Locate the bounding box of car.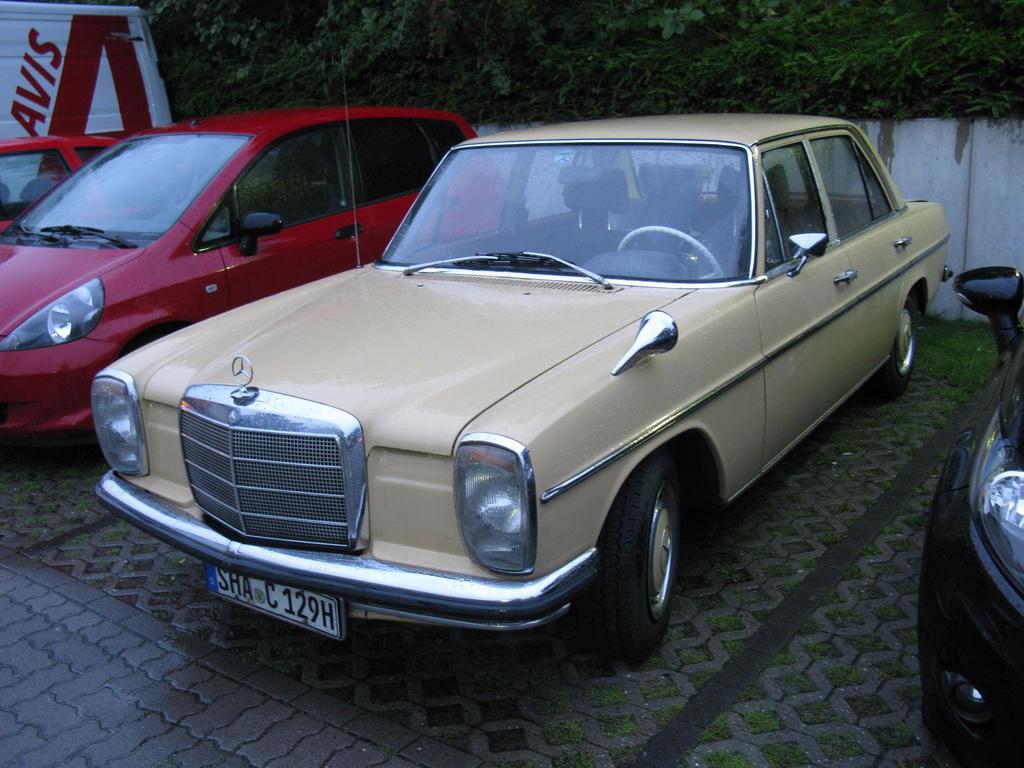
Bounding box: 90:116:953:655.
